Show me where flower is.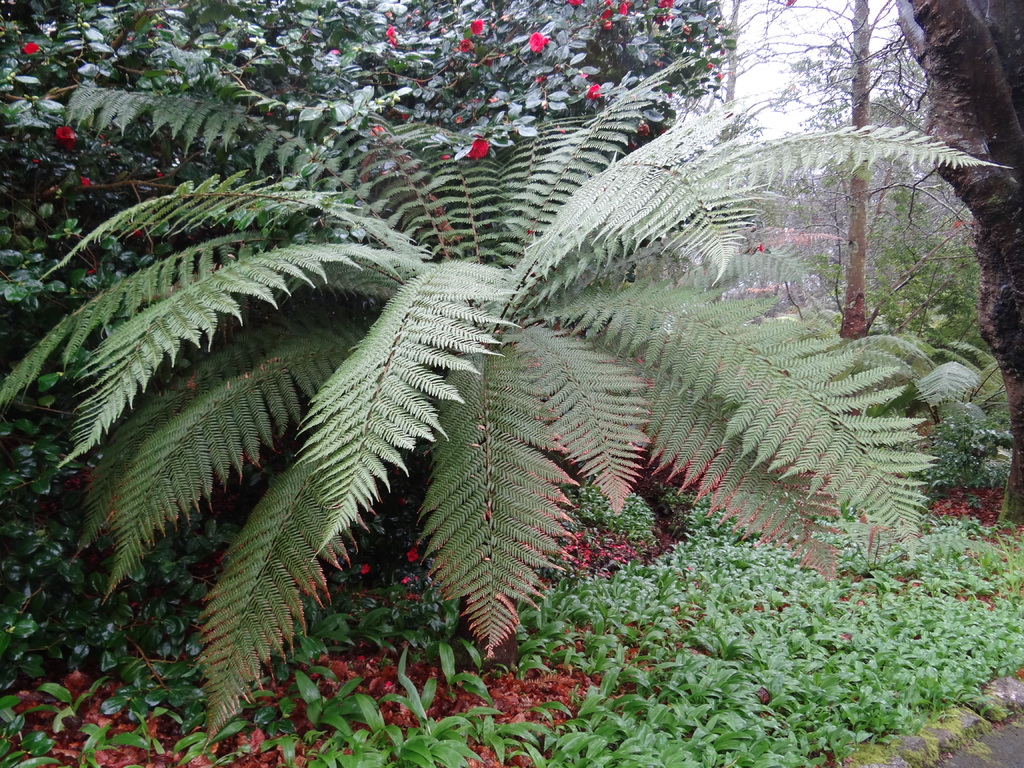
flower is at 722/47/727/57.
